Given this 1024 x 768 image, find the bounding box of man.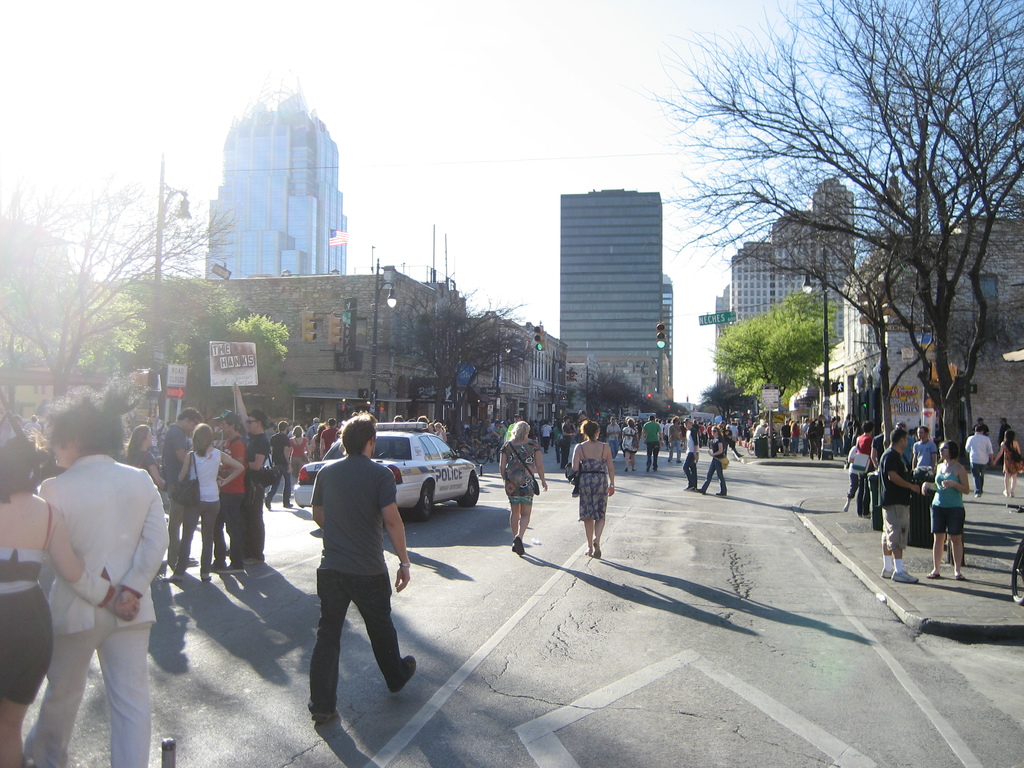
911/427/936/472.
